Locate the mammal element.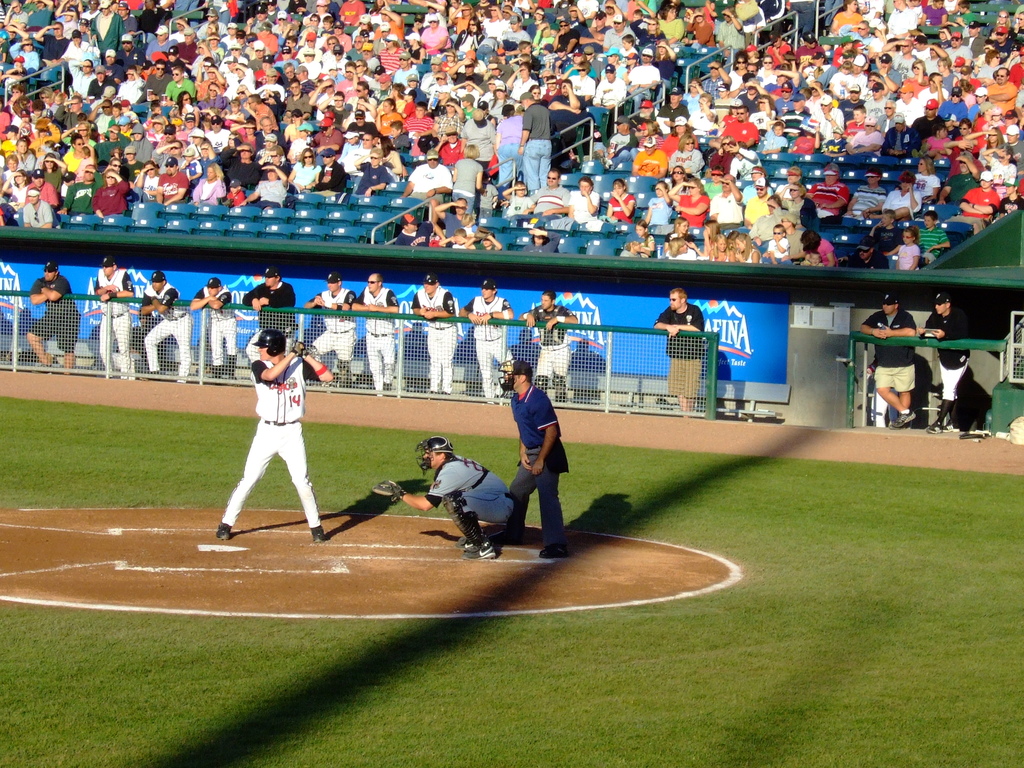
Element bbox: (346,274,404,396).
